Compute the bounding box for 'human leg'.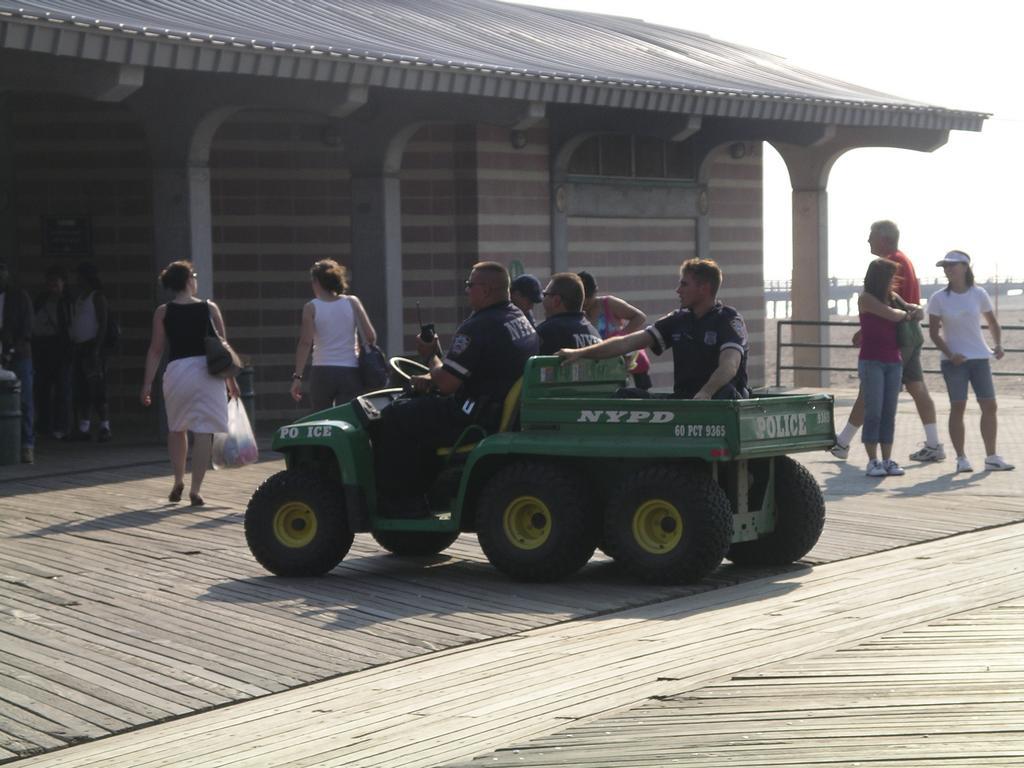
crop(163, 369, 183, 501).
